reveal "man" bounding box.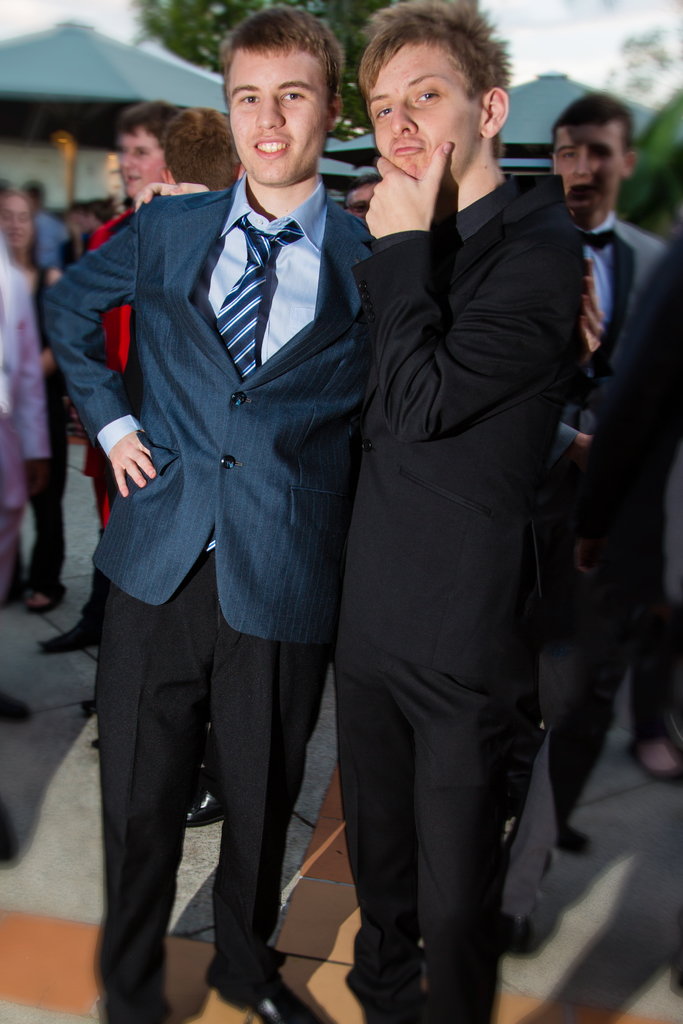
Revealed: left=55, top=106, right=179, bottom=657.
